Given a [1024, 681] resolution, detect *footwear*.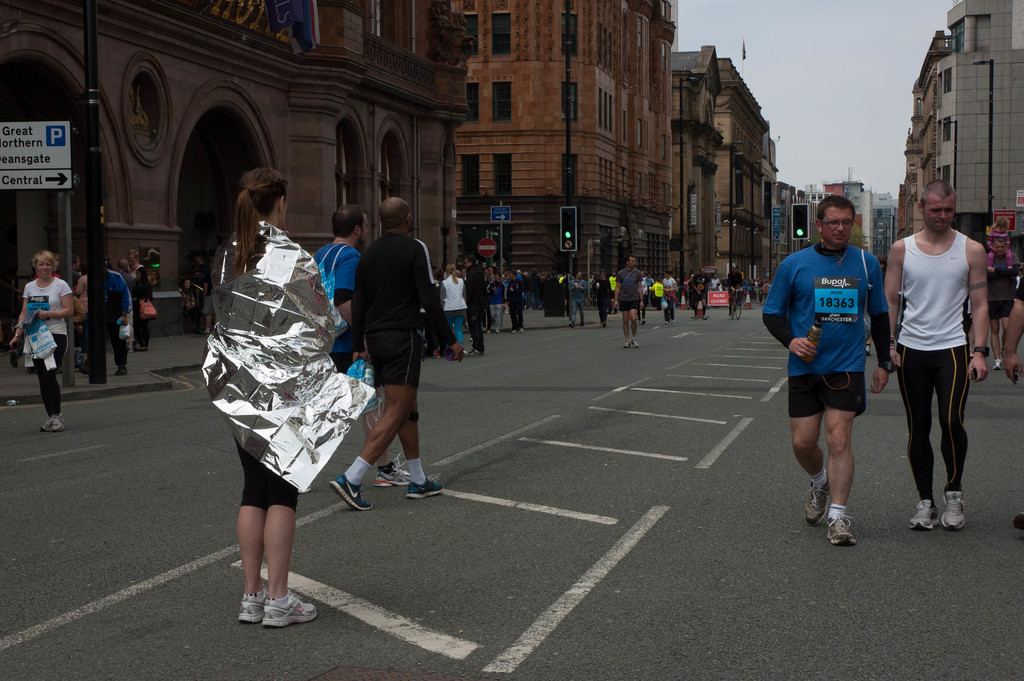
locate(994, 359, 999, 369).
